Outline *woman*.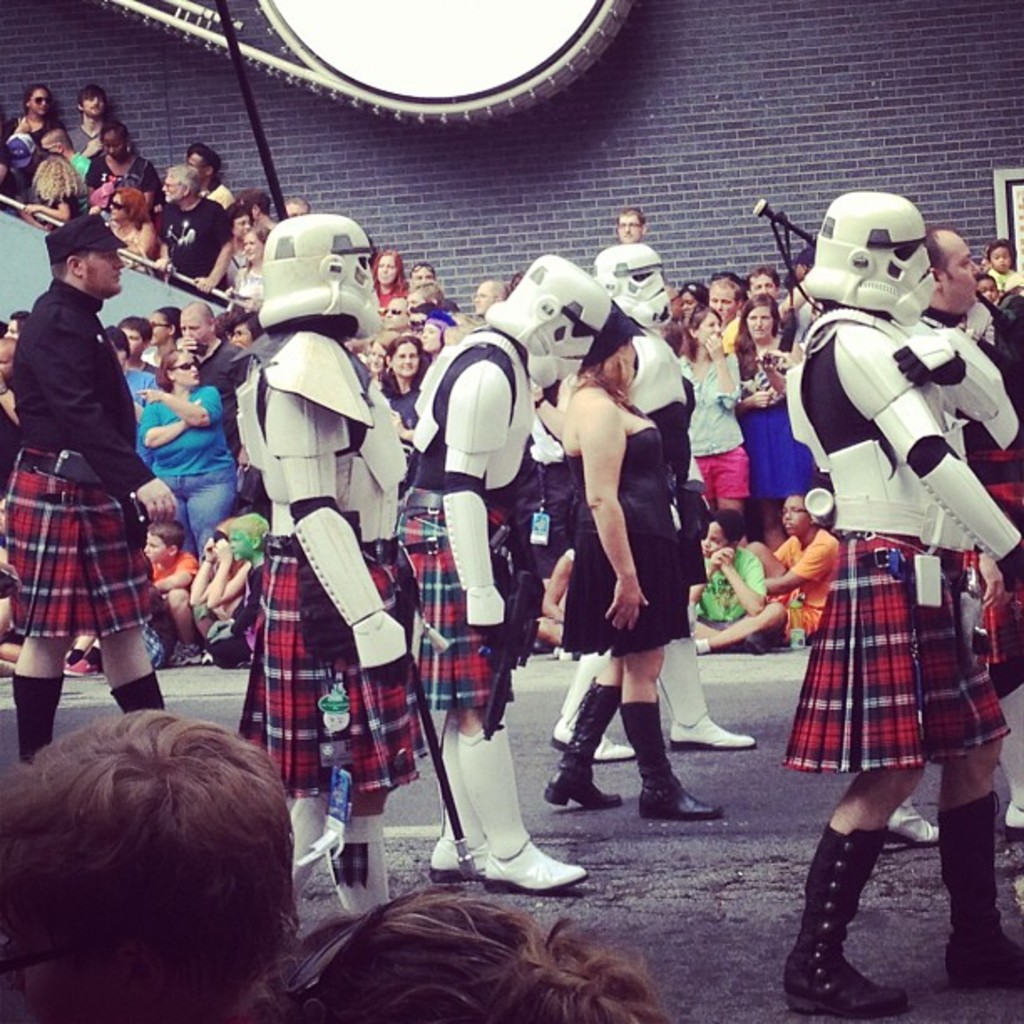
Outline: l=82, t=119, r=161, b=197.
